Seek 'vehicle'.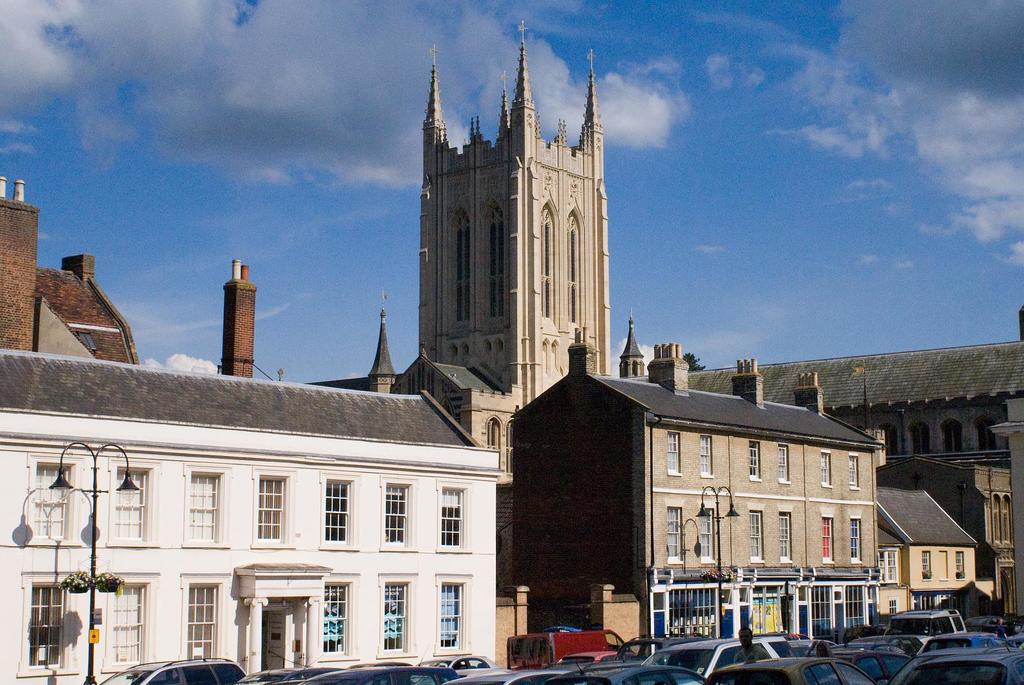
{"left": 959, "top": 615, "right": 1022, "bottom": 639}.
